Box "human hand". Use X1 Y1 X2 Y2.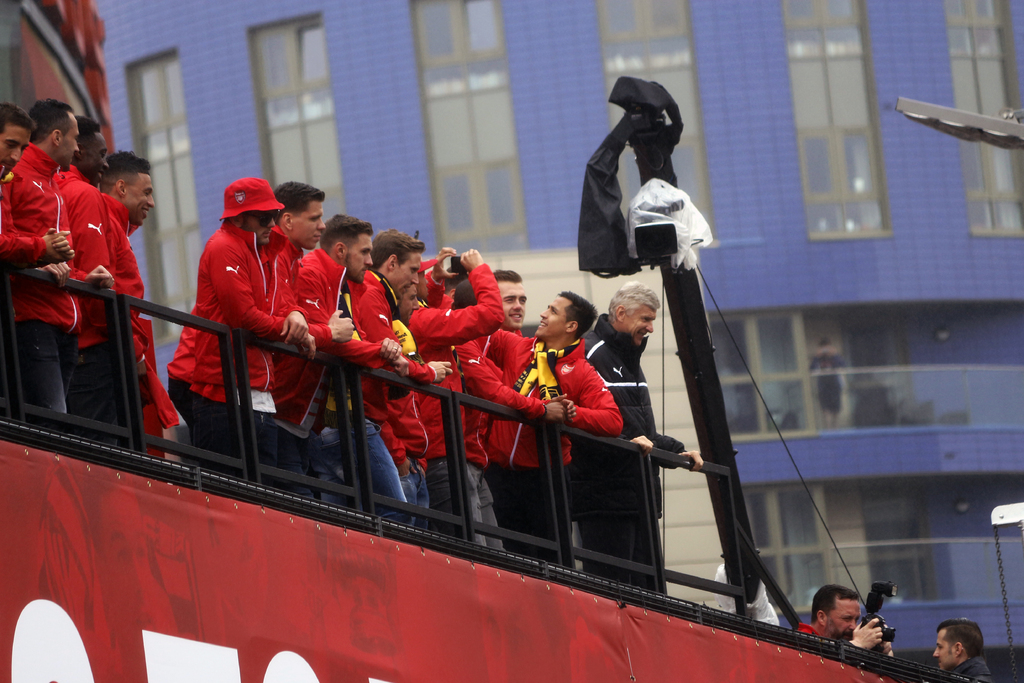
295 331 318 366.
